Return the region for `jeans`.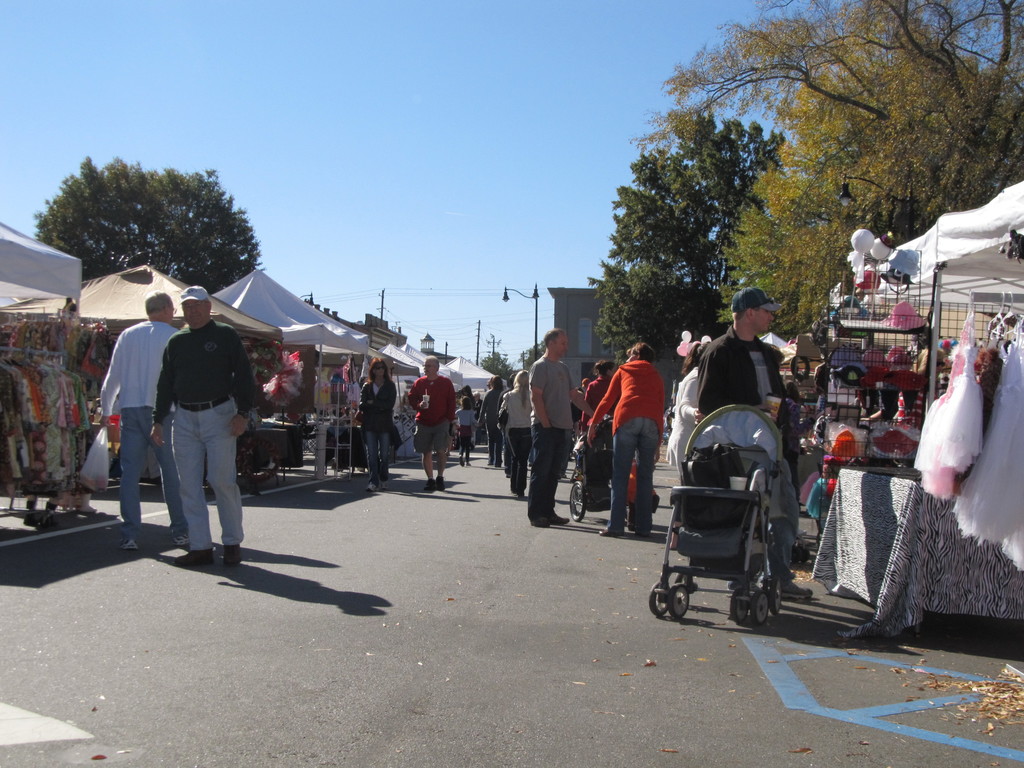
box=[116, 404, 182, 536].
